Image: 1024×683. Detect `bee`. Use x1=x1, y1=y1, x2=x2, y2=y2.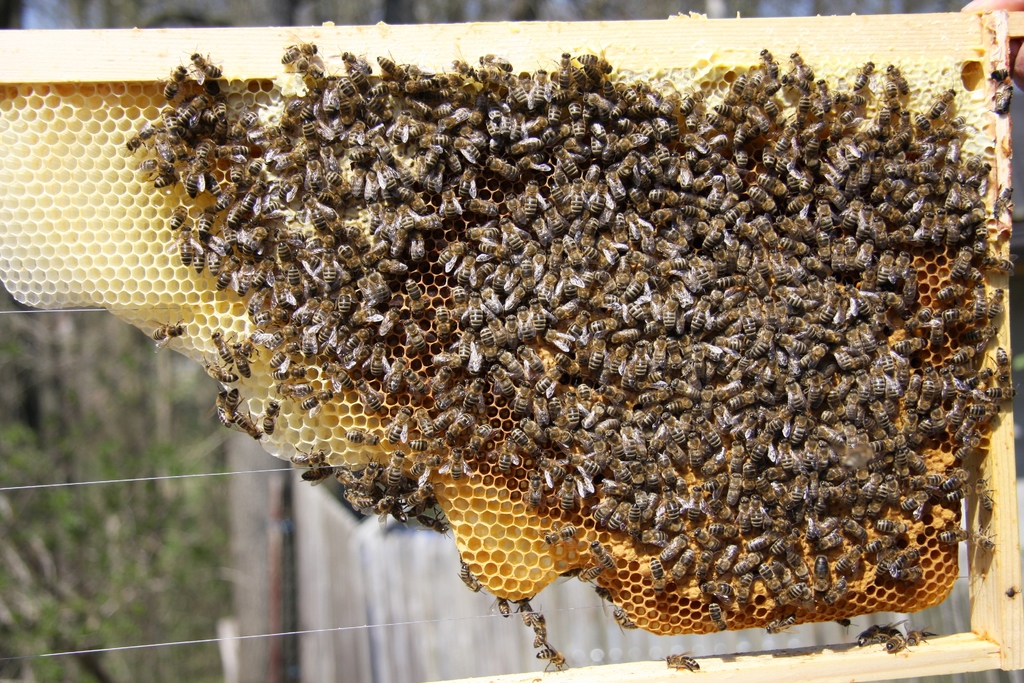
x1=191, y1=236, x2=207, y2=280.
